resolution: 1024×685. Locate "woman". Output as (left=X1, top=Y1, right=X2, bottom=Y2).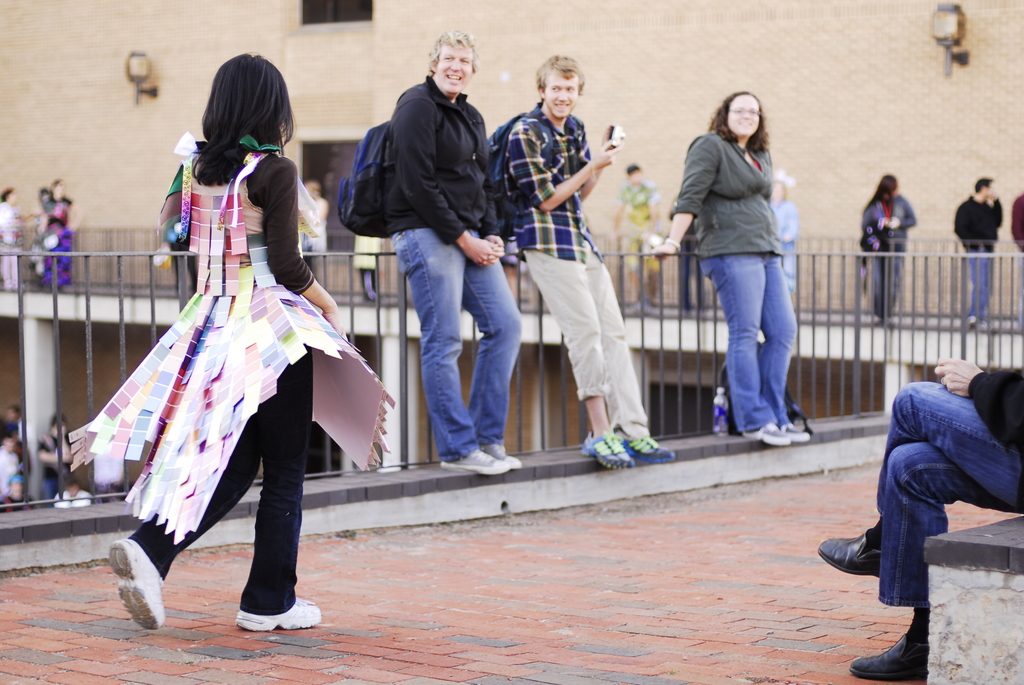
(left=61, top=76, right=380, bottom=615).
